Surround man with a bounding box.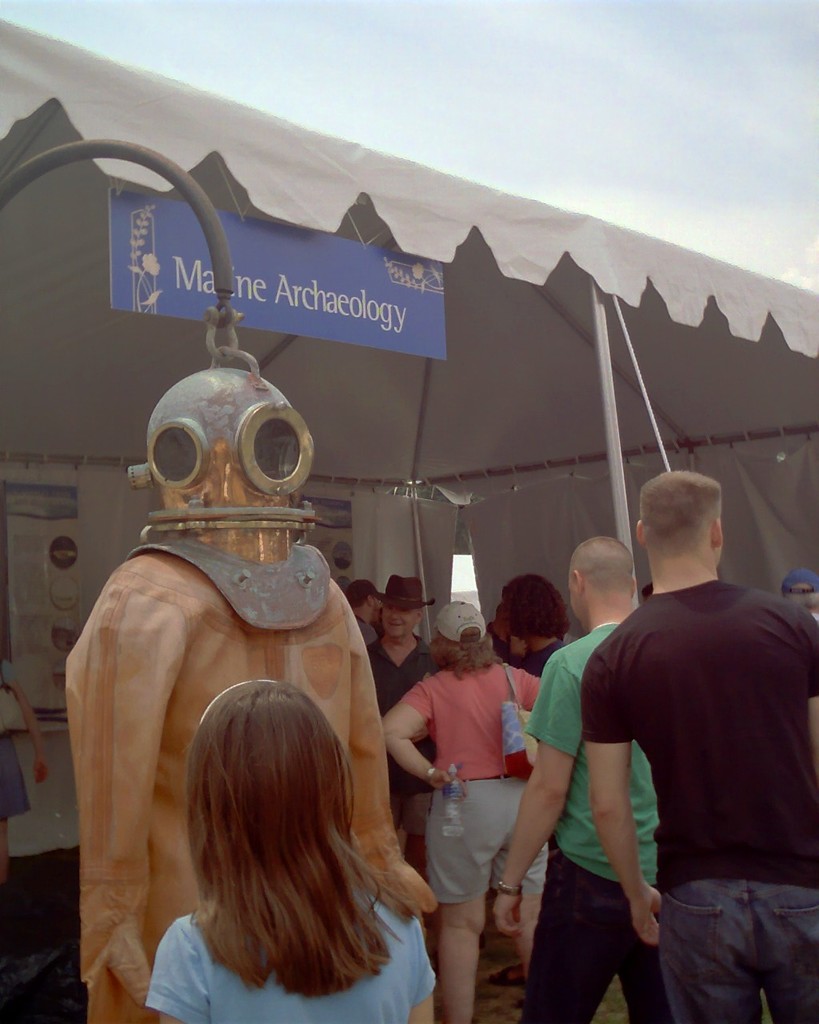
[left=582, top=470, right=818, bottom=1023].
